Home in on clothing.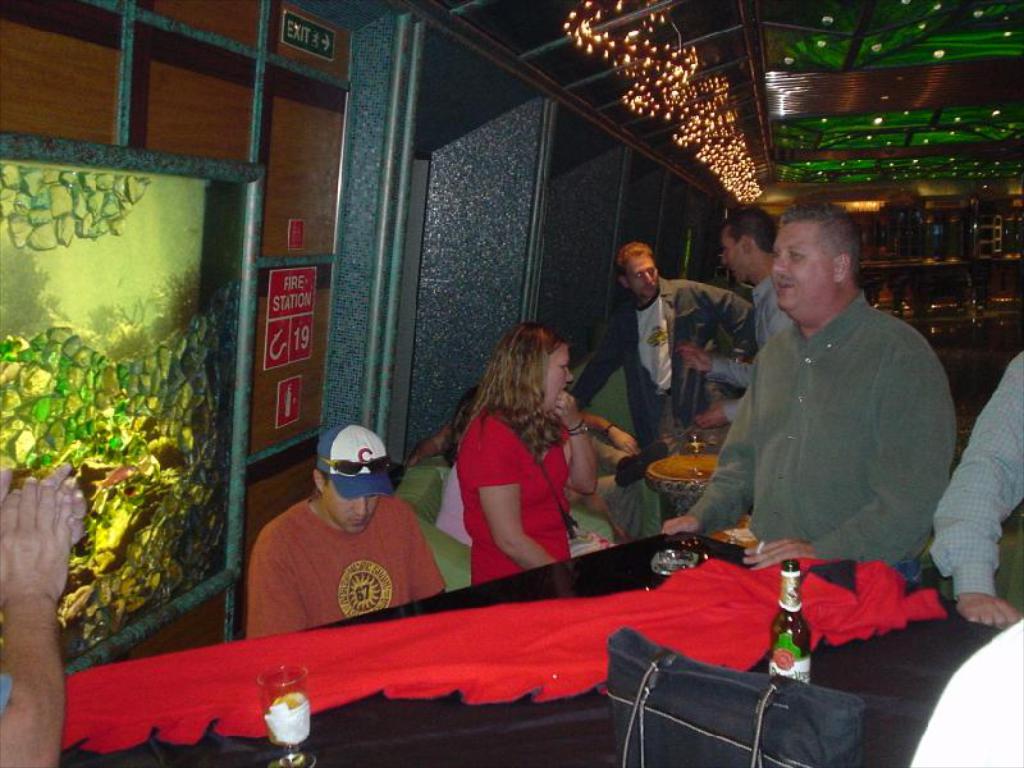
Homed in at BBox(430, 460, 472, 547).
